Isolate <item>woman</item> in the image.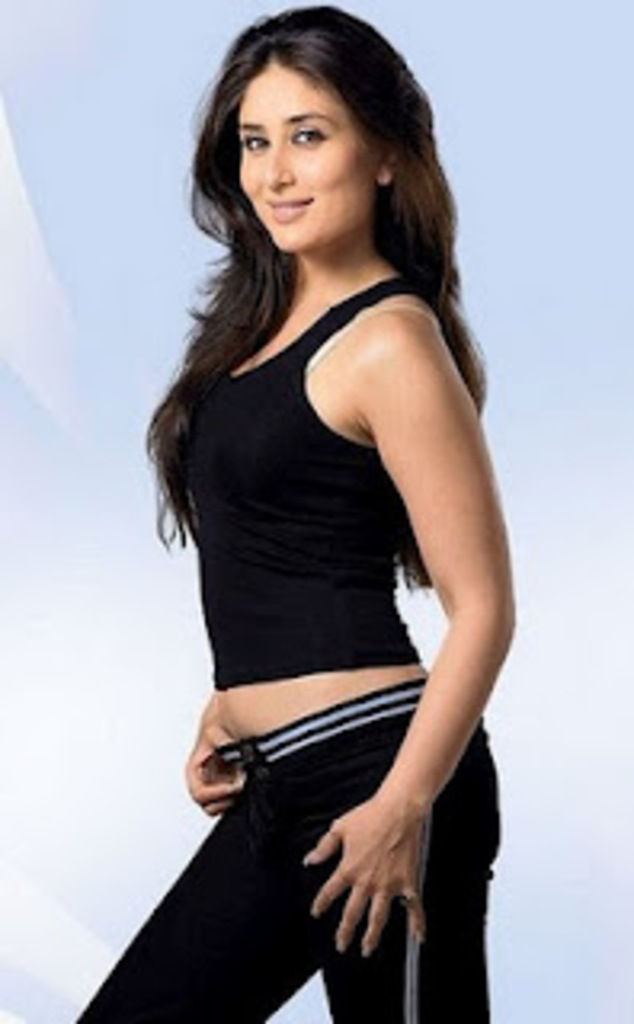
Isolated region: select_region(67, 0, 535, 1021).
